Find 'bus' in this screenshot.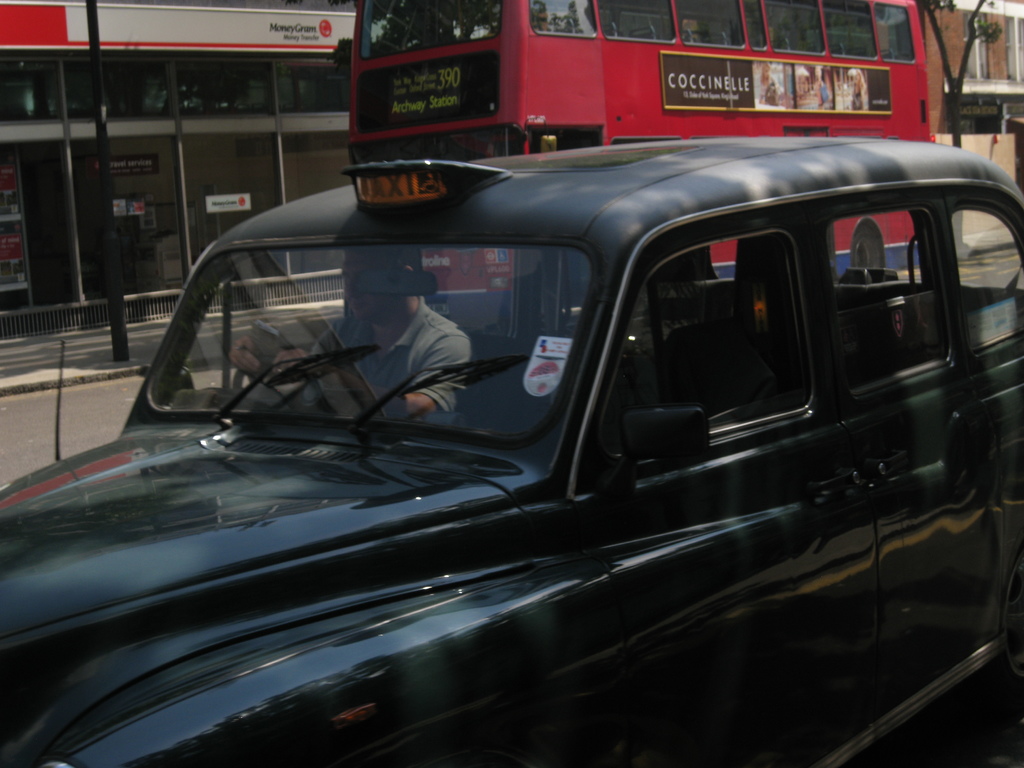
The bounding box for 'bus' is <region>345, 1, 935, 340</region>.
